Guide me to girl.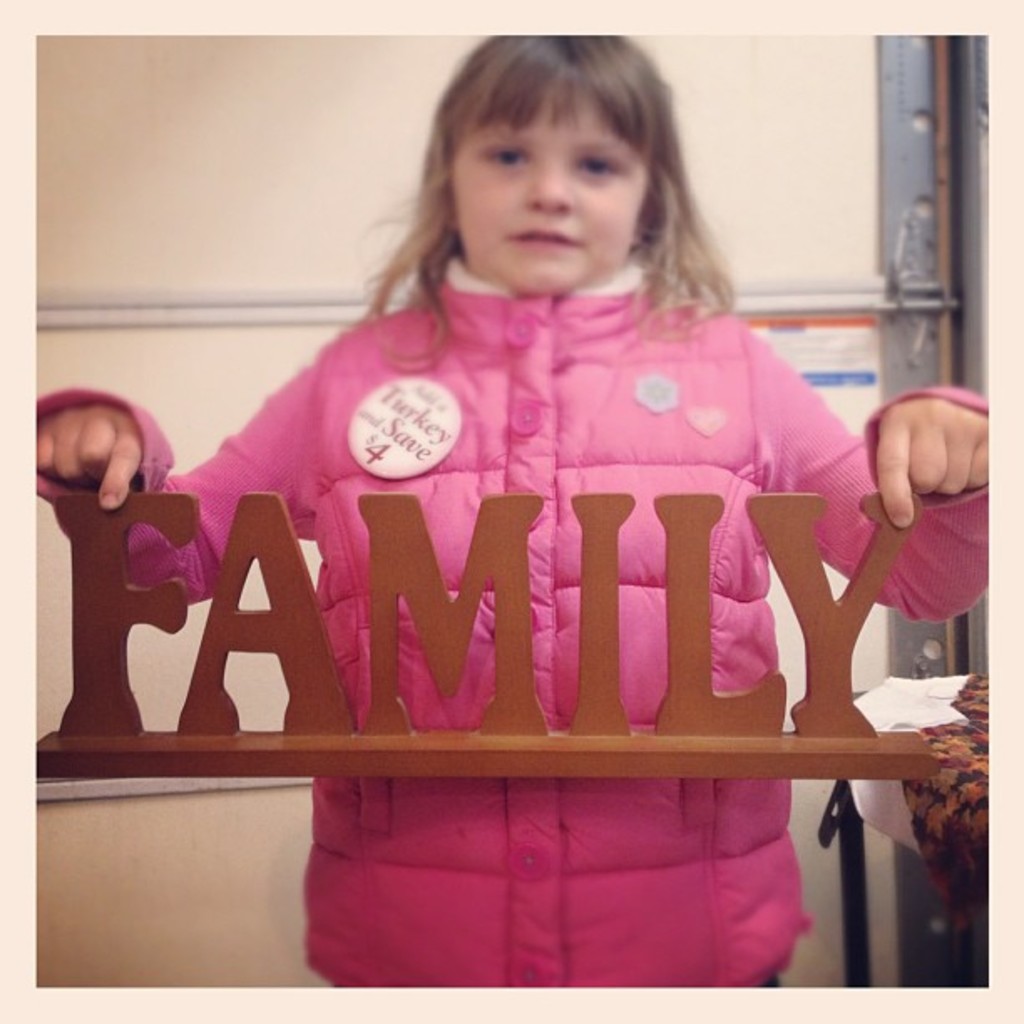
Guidance: <box>35,37,987,989</box>.
